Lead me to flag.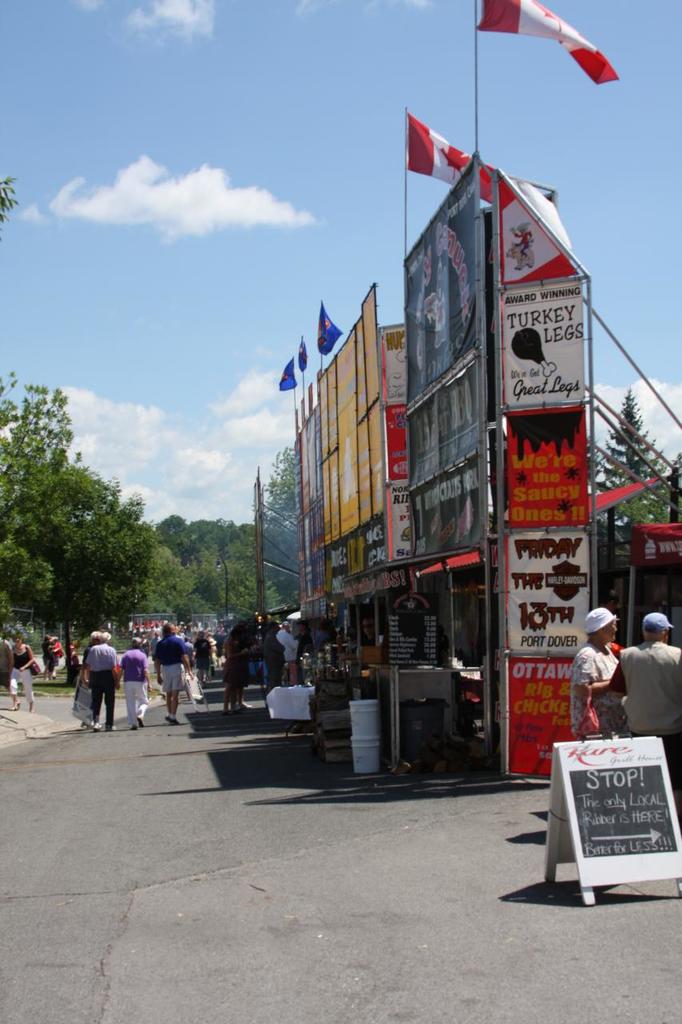
Lead to BBox(271, 364, 306, 394).
